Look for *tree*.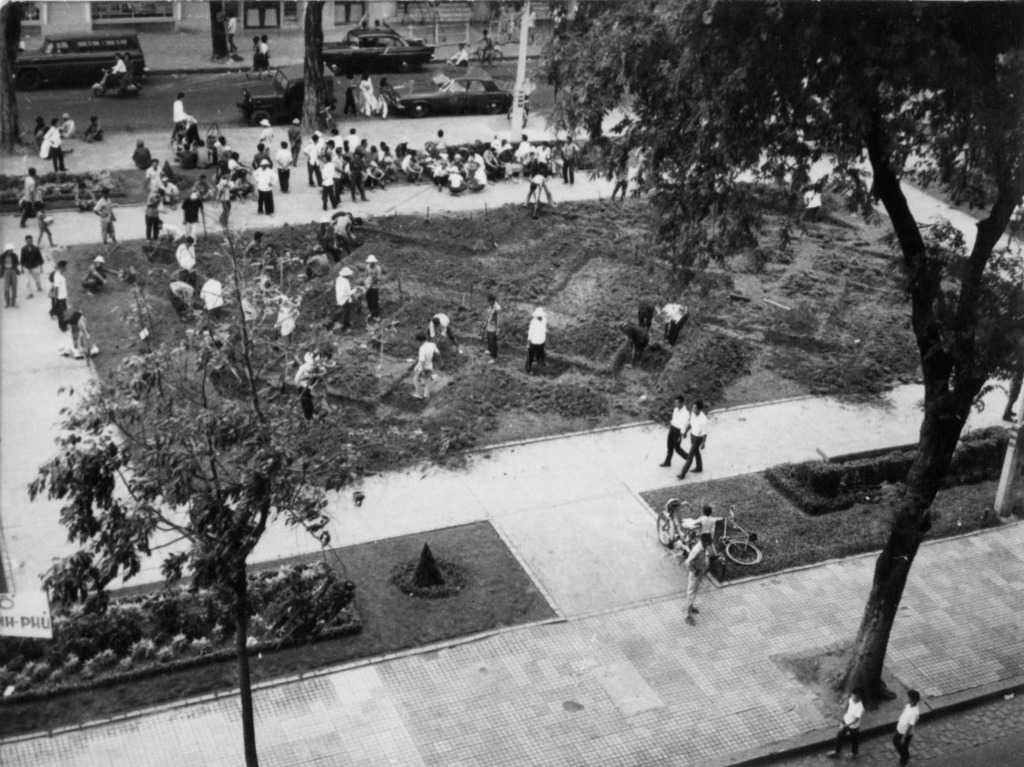
Found: bbox=[0, 1, 31, 151].
